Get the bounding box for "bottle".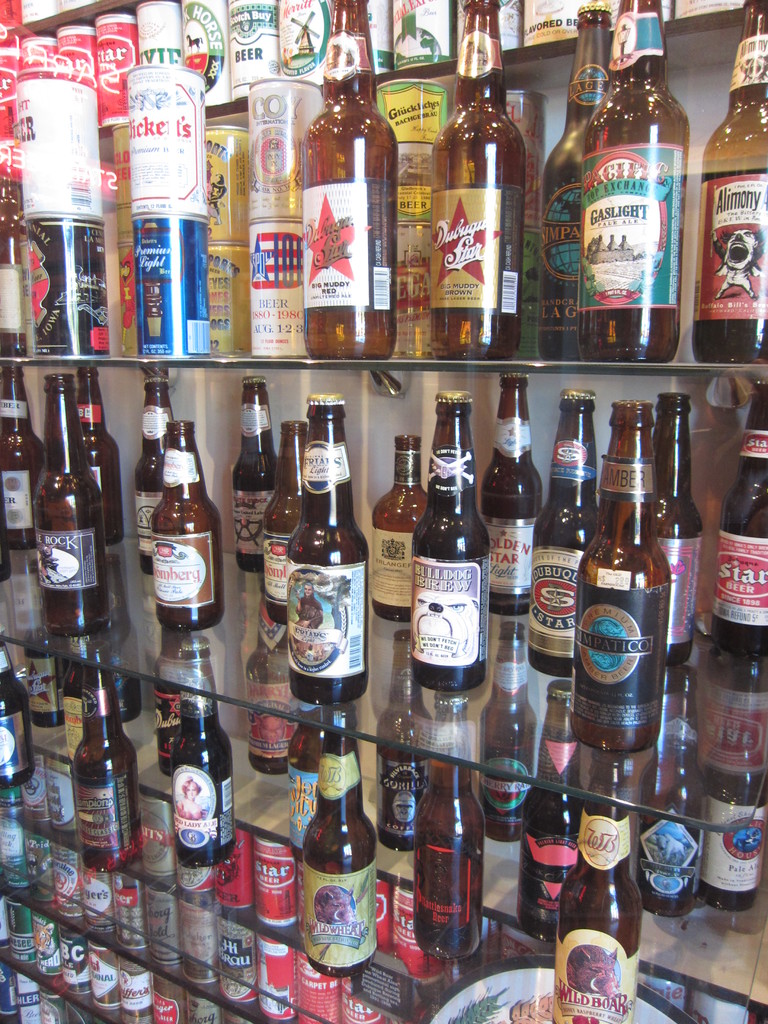
x1=255 y1=400 x2=313 y2=589.
